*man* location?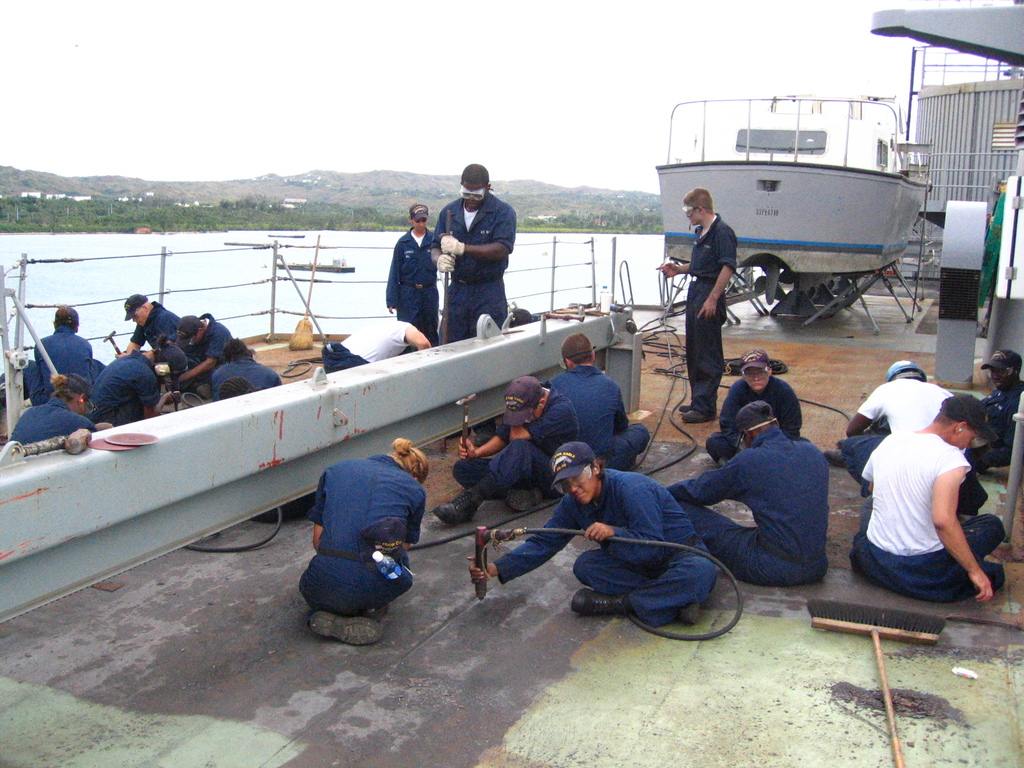
<region>327, 314, 433, 369</region>
